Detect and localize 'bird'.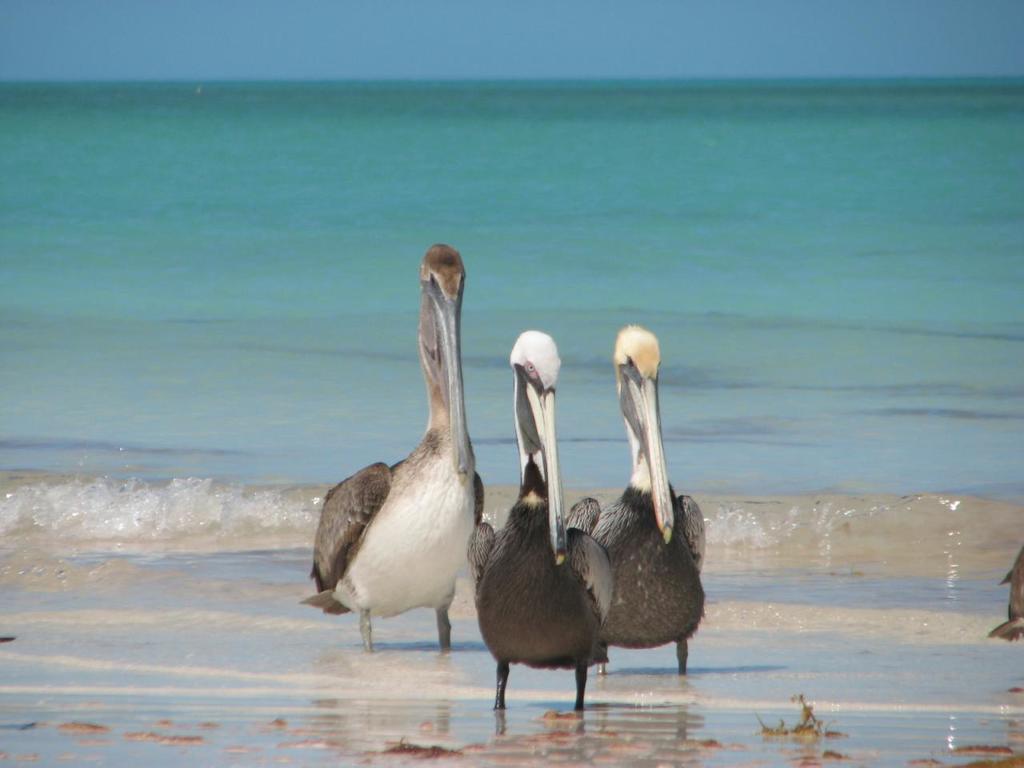
Localized at rect(575, 321, 711, 681).
